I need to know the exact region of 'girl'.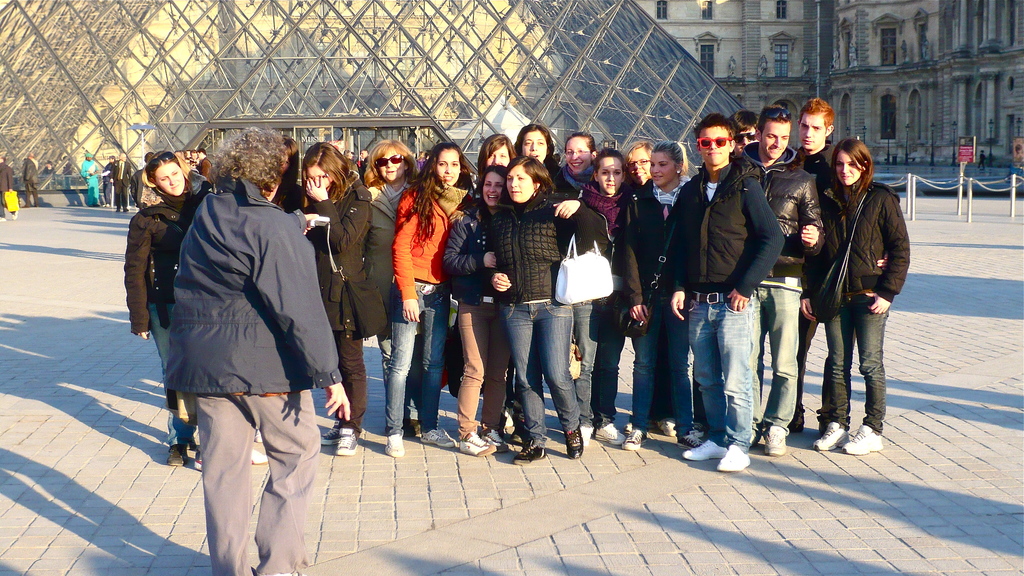
Region: <region>122, 147, 210, 465</region>.
